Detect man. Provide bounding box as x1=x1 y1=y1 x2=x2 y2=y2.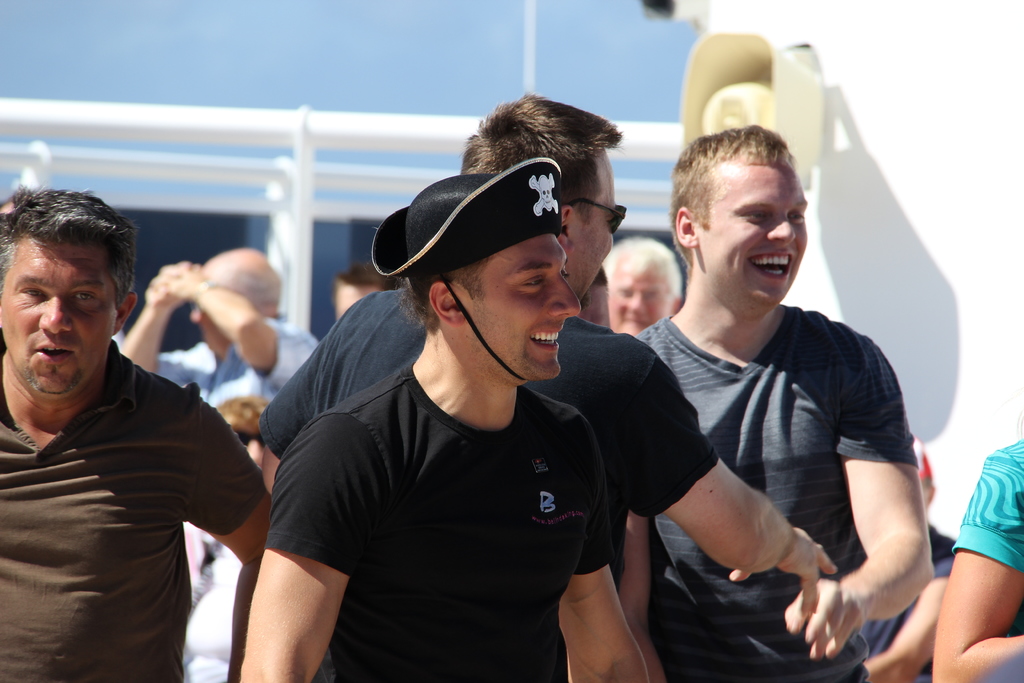
x1=596 y1=124 x2=941 y2=682.
